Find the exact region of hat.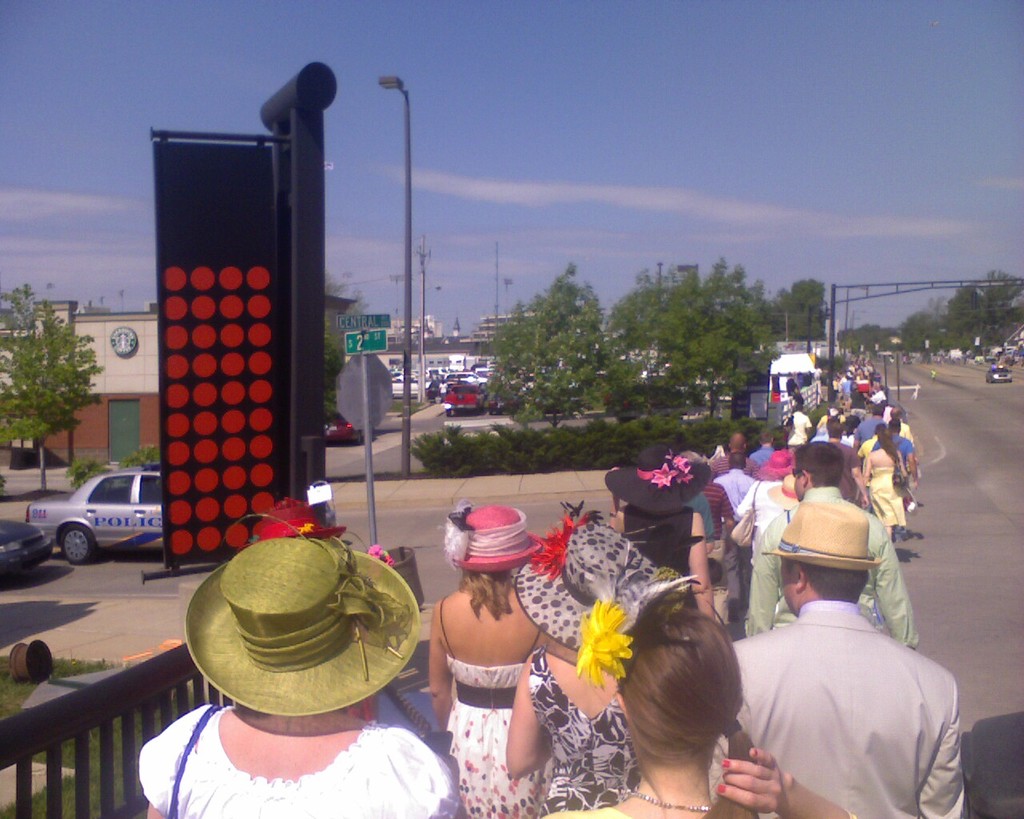
Exact region: 760, 448, 793, 475.
